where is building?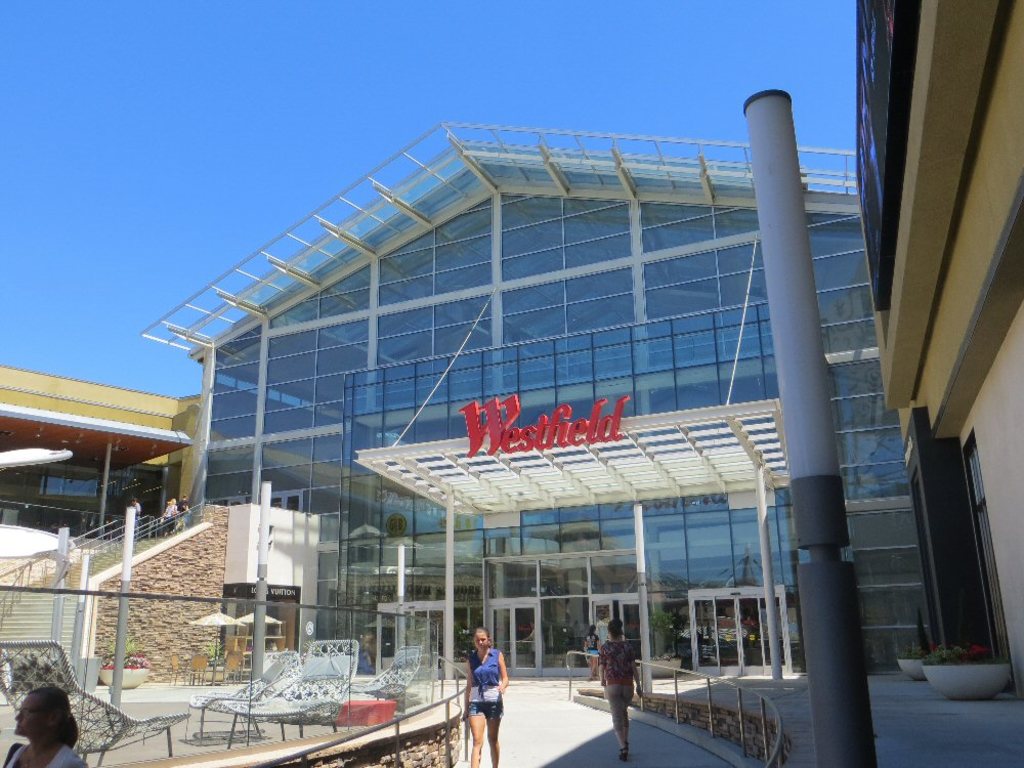
854,0,1023,702.
